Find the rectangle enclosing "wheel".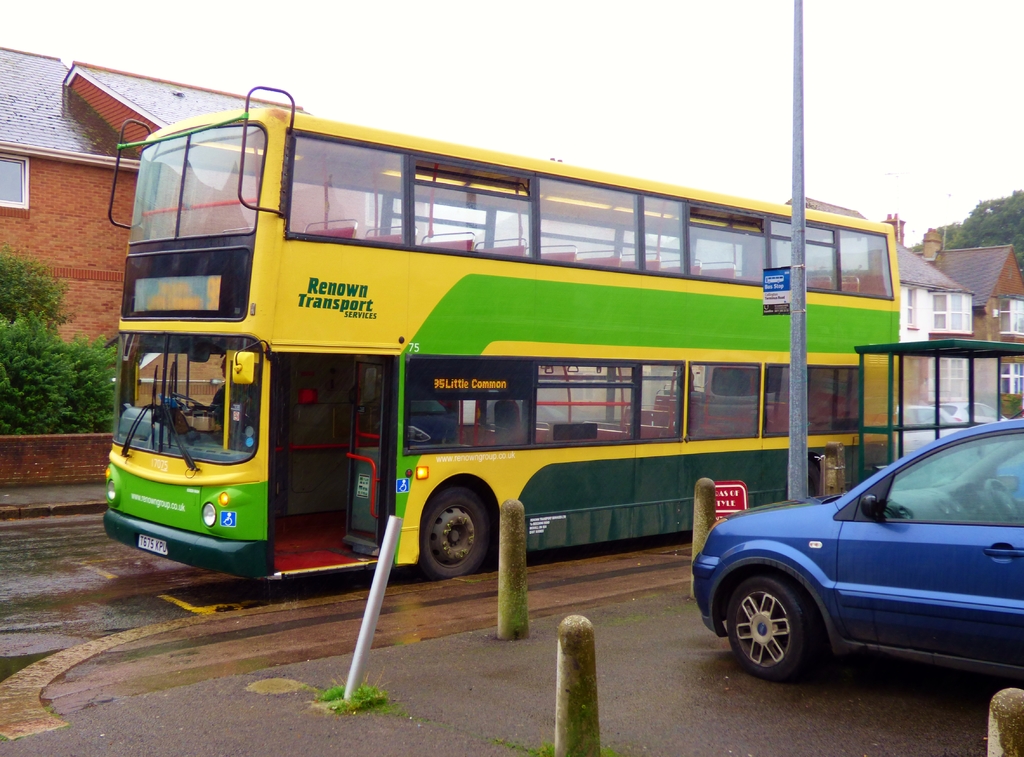
crop(983, 478, 1023, 523).
